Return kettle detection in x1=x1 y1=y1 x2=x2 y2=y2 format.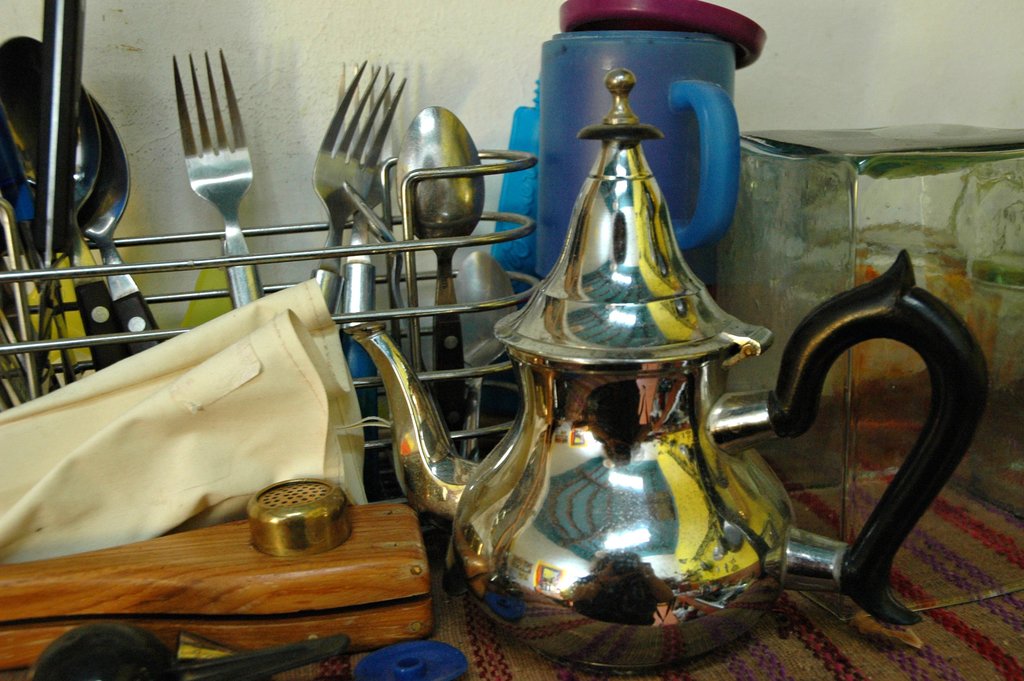
x1=351 y1=69 x2=988 y2=680.
